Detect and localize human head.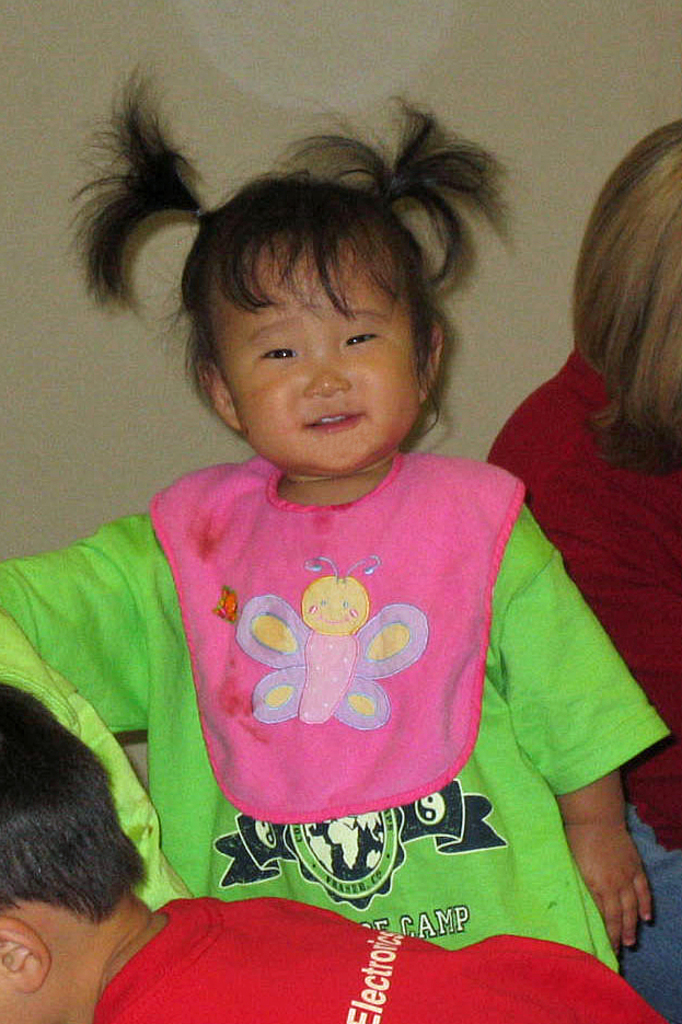
Localized at (67, 65, 515, 478).
